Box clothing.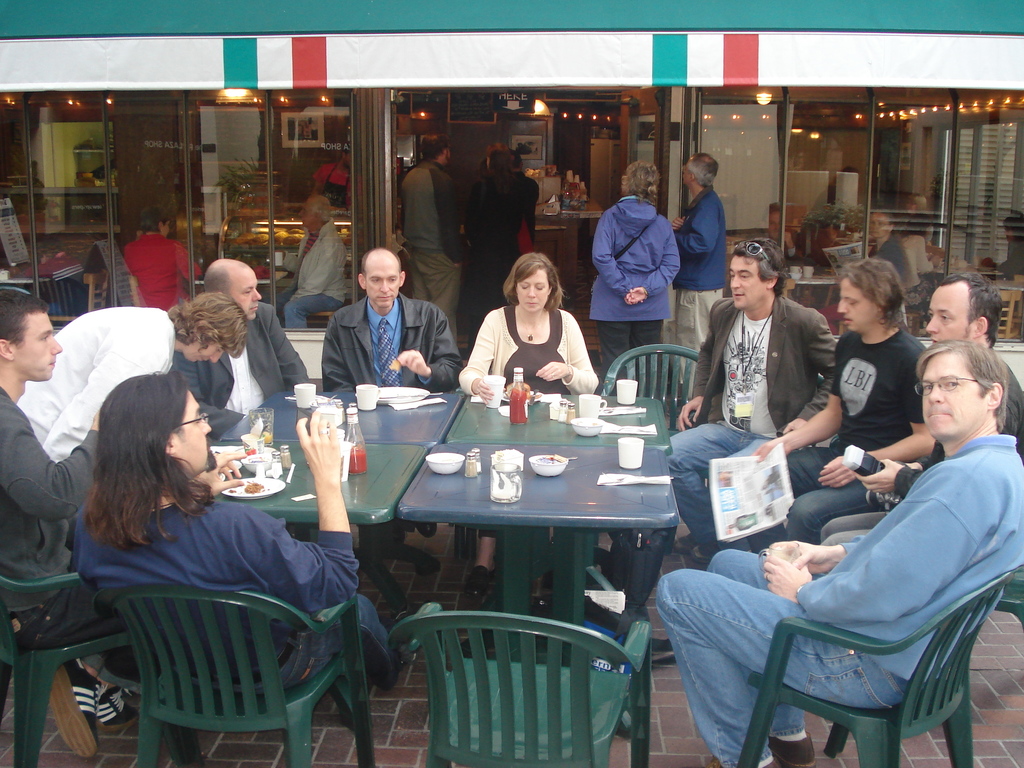
bbox=(678, 182, 726, 372).
